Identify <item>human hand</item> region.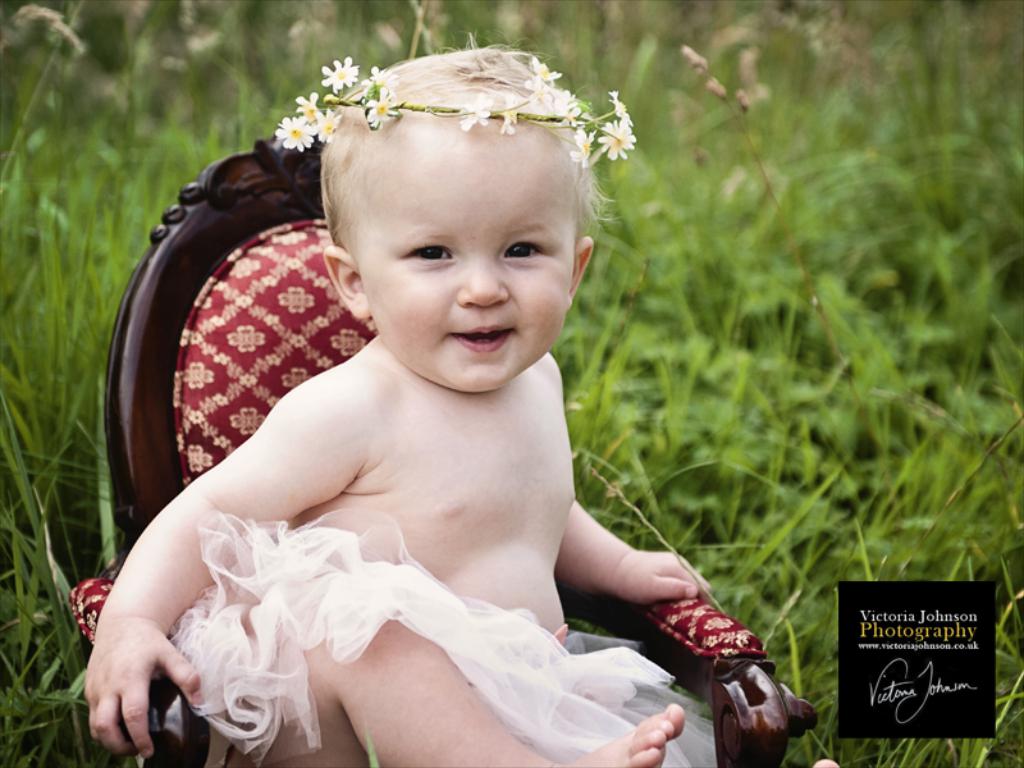
Region: {"x1": 68, "y1": 507, "x2": 188, "y2": 767}.
